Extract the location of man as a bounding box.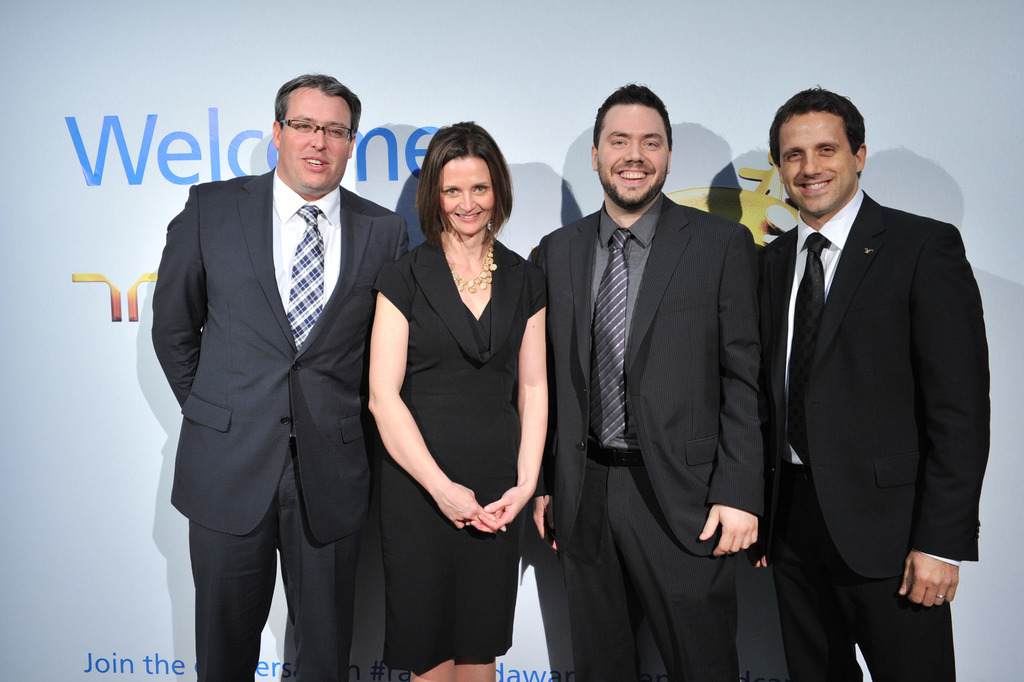
(x1=728, y1=81, x2=991, y2=669).
